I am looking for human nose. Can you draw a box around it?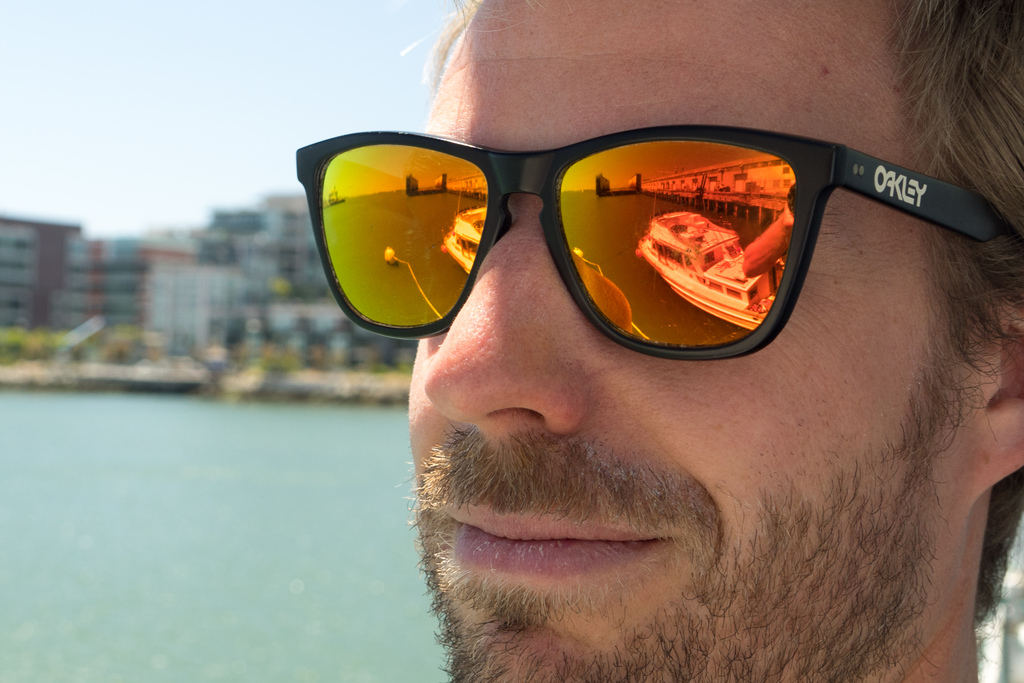
Sure, the bounding box is (422,224,578,441).
